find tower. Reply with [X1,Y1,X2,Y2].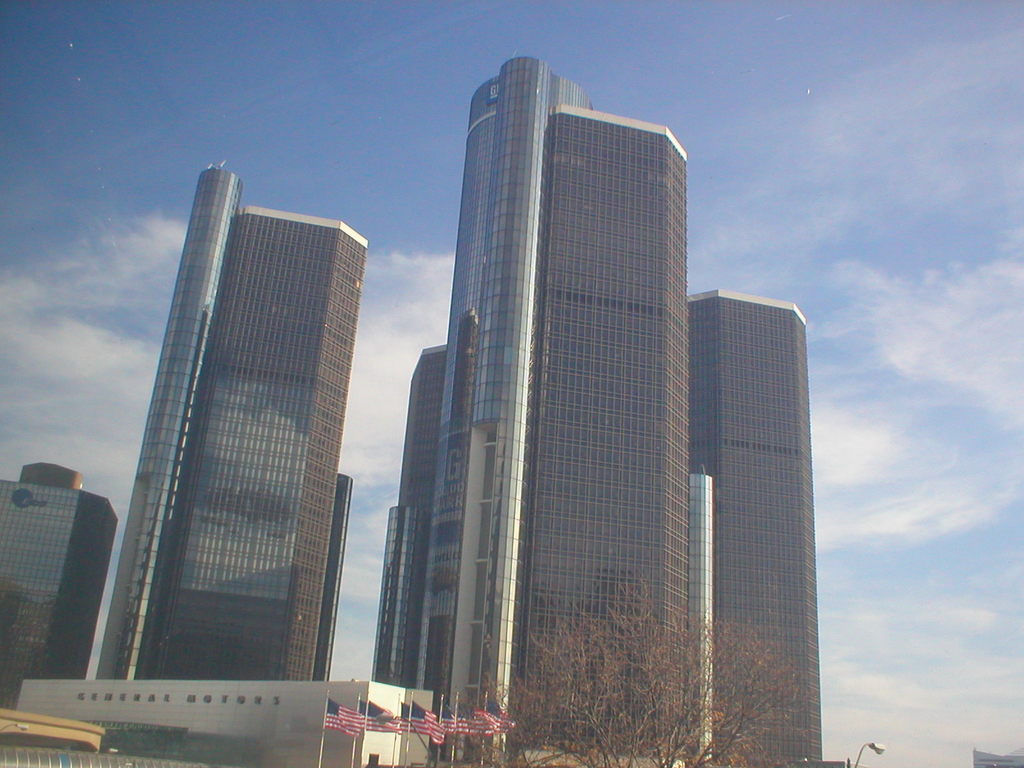
[362,52,825,767].
